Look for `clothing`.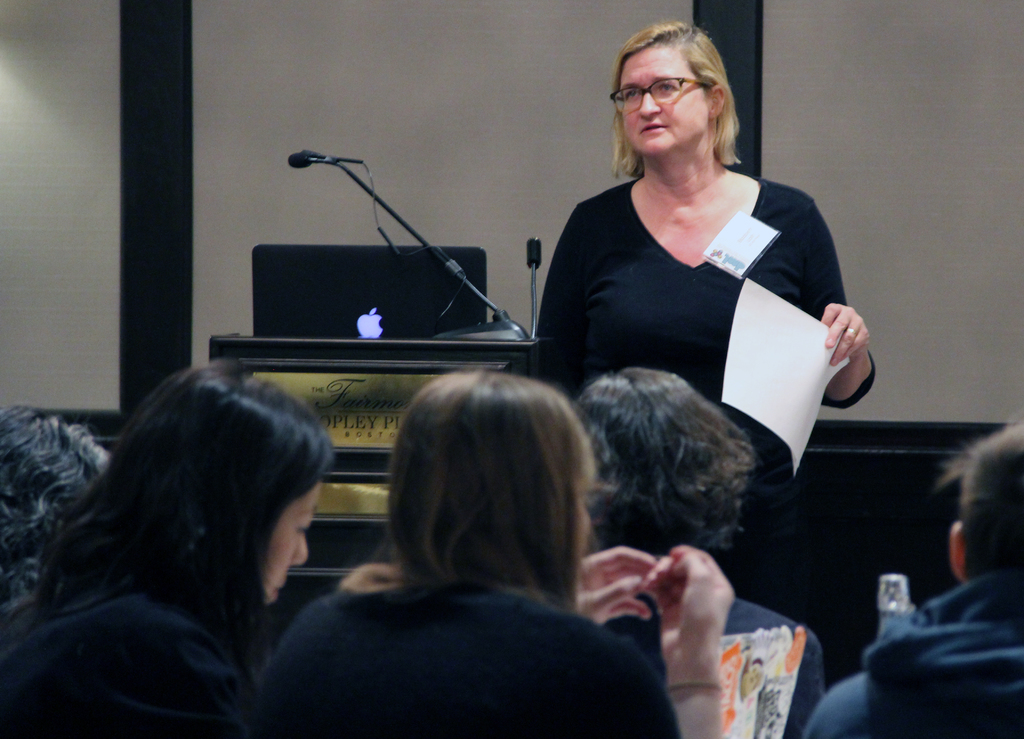
Found: Rect(719, 601, 825, 737).
